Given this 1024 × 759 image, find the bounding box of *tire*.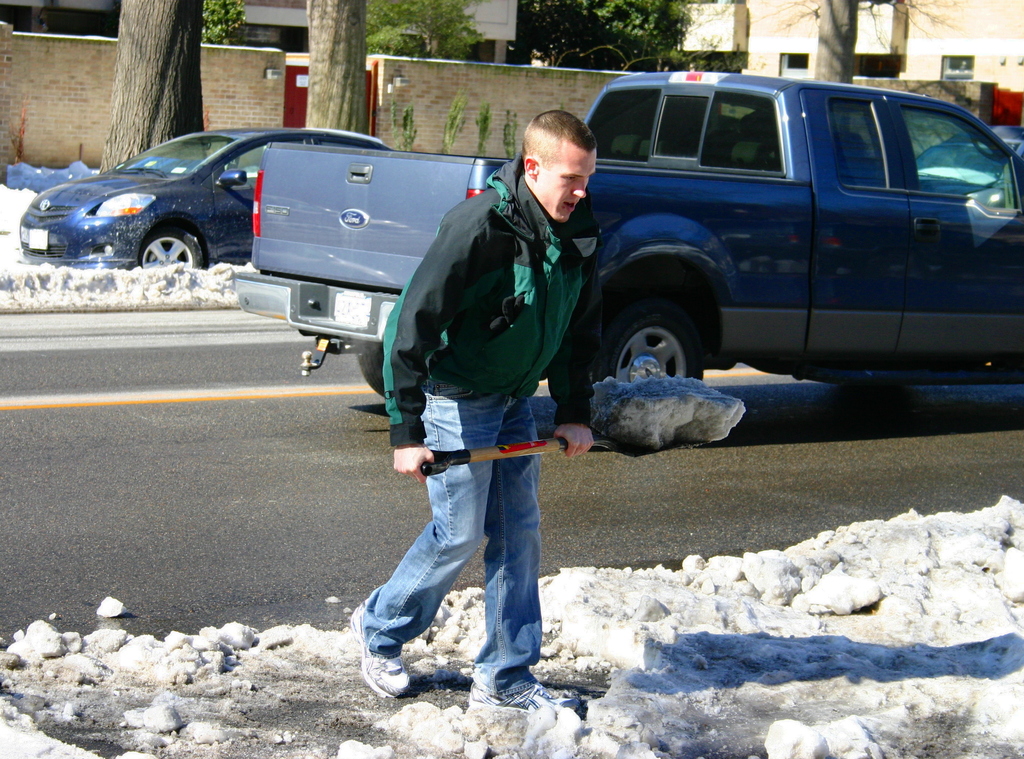
(356,338,385,395).
